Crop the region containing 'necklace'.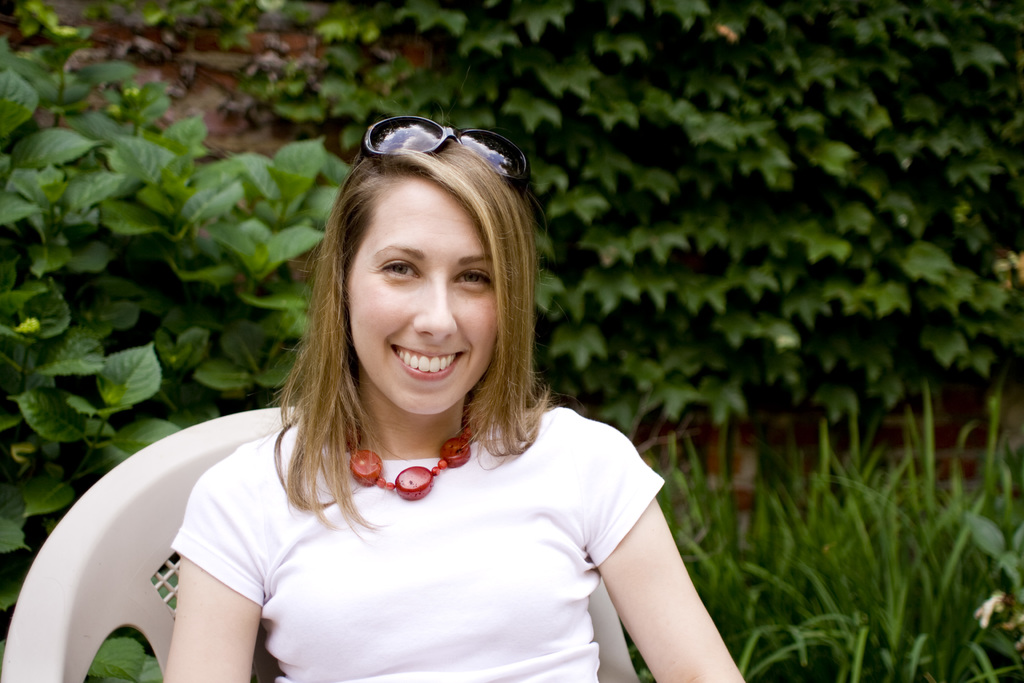
Crop region: 313:420:498:546.
